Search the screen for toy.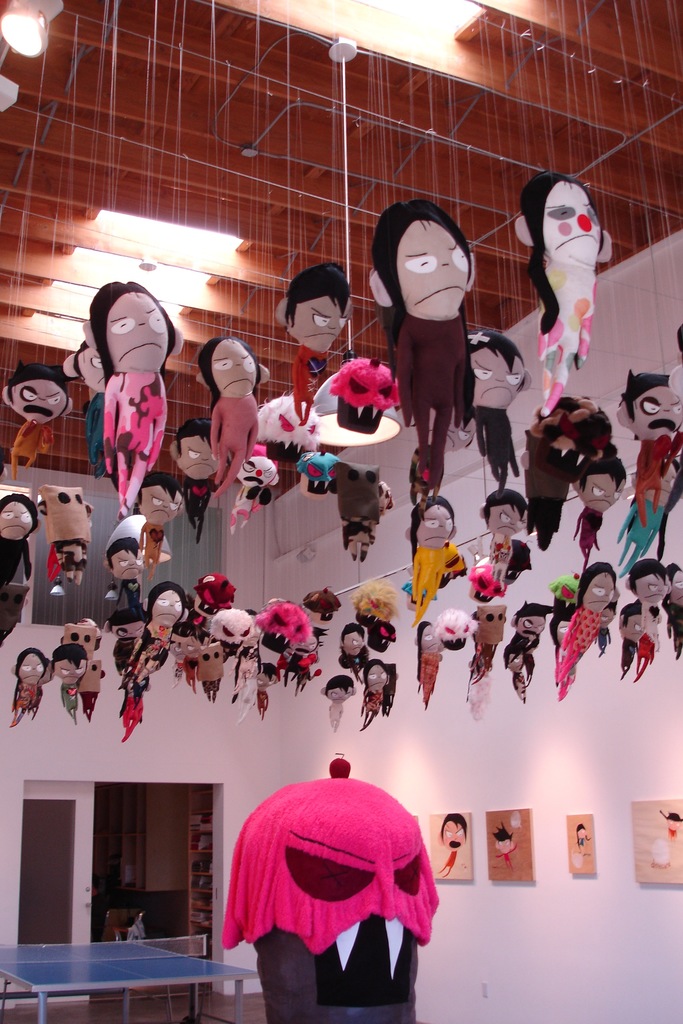
Found at (95,526,148,631).
